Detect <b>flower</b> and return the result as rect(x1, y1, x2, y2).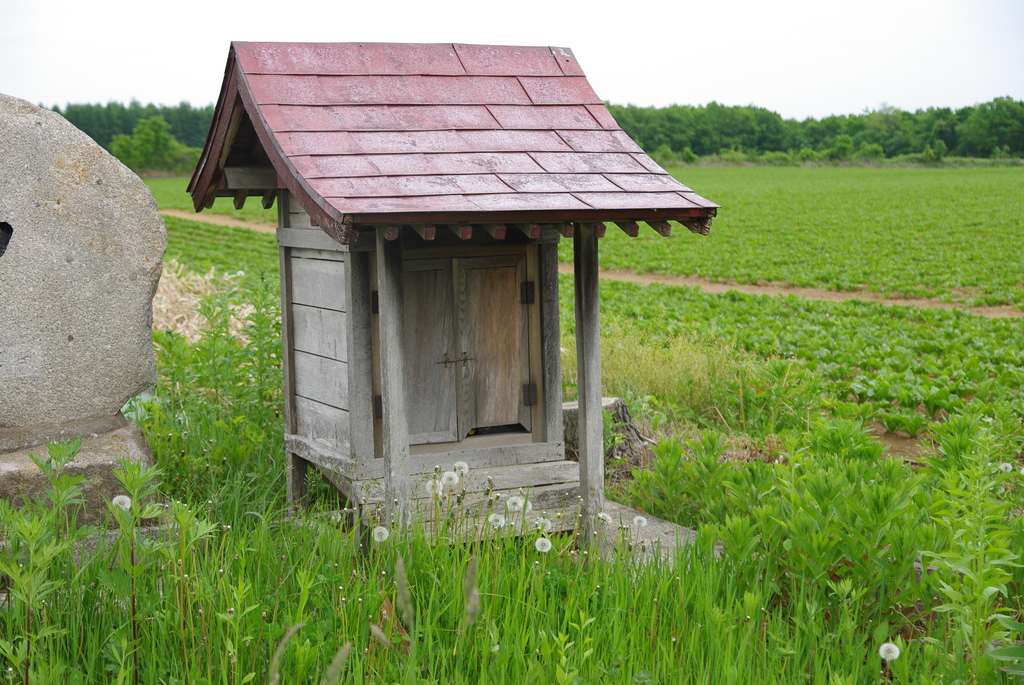
rect(442, 469, 459, 485).
